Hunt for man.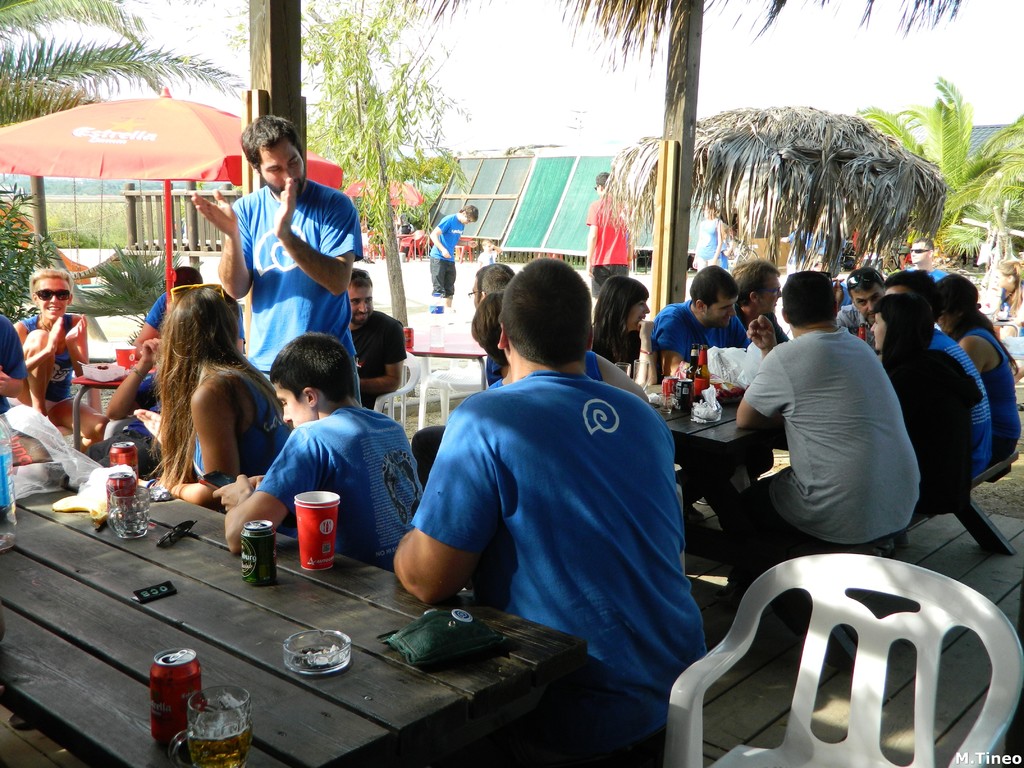
Hunted down at bbox(387, 252, 708, 767).
